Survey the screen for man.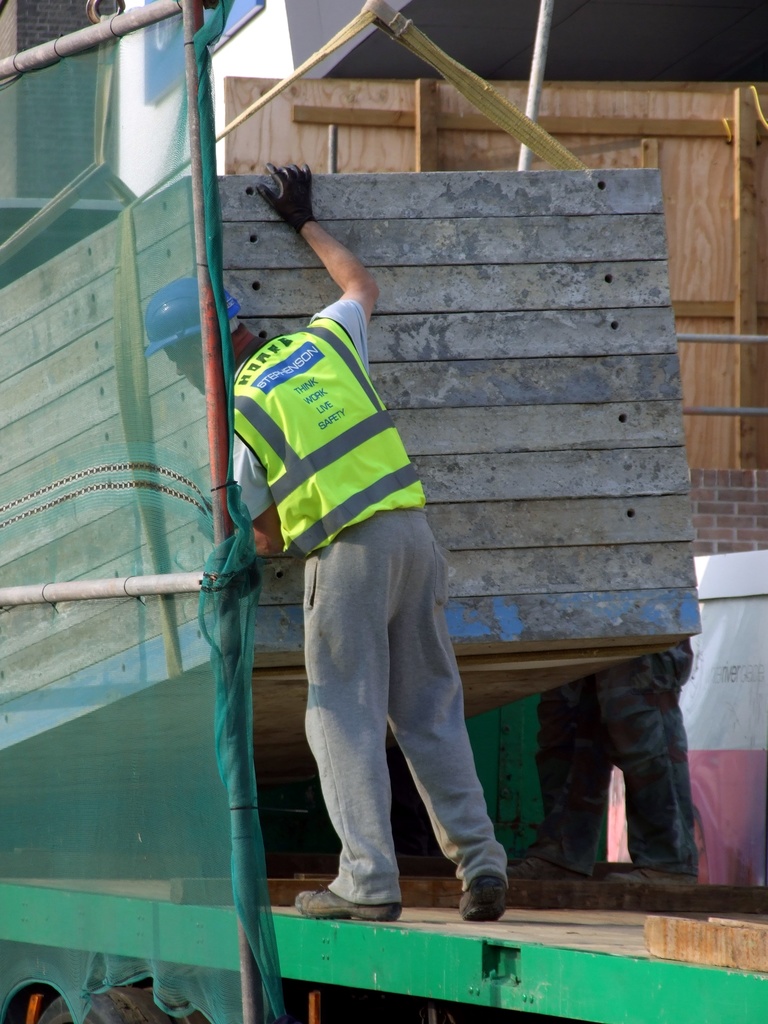
Survey found: [511,628,703,896].
